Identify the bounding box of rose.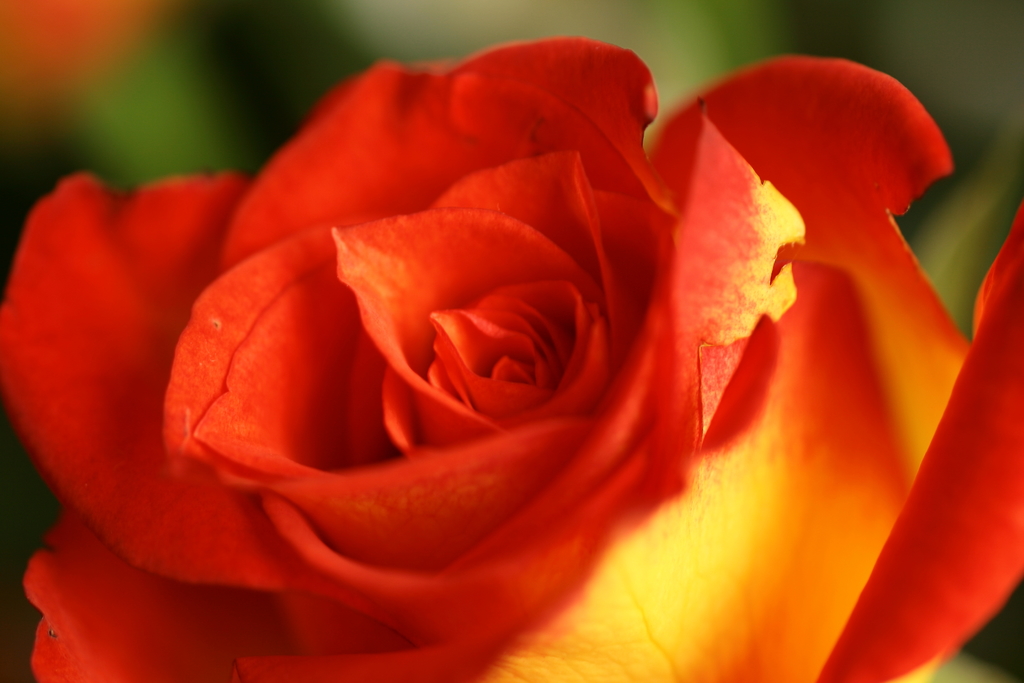
rect(0, 36, 1023, 682).
